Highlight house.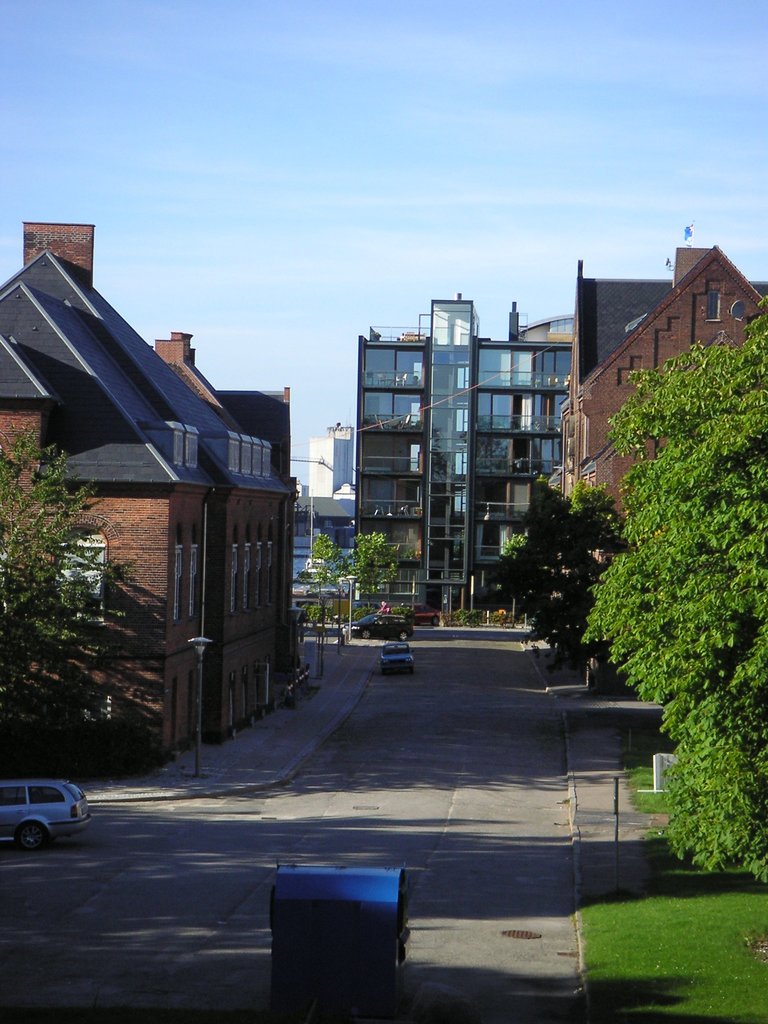
Highlighted region: select_region(10, 221, 321, 762).
